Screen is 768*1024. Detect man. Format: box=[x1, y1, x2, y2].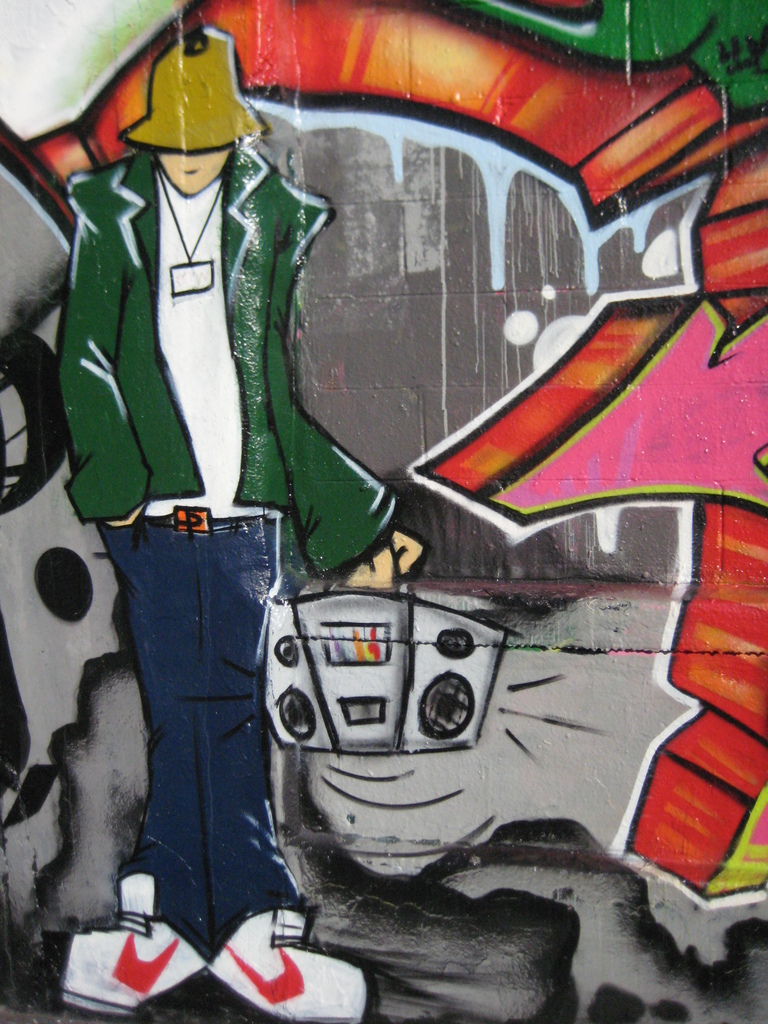
box=[49, 20, 426, 1023].
